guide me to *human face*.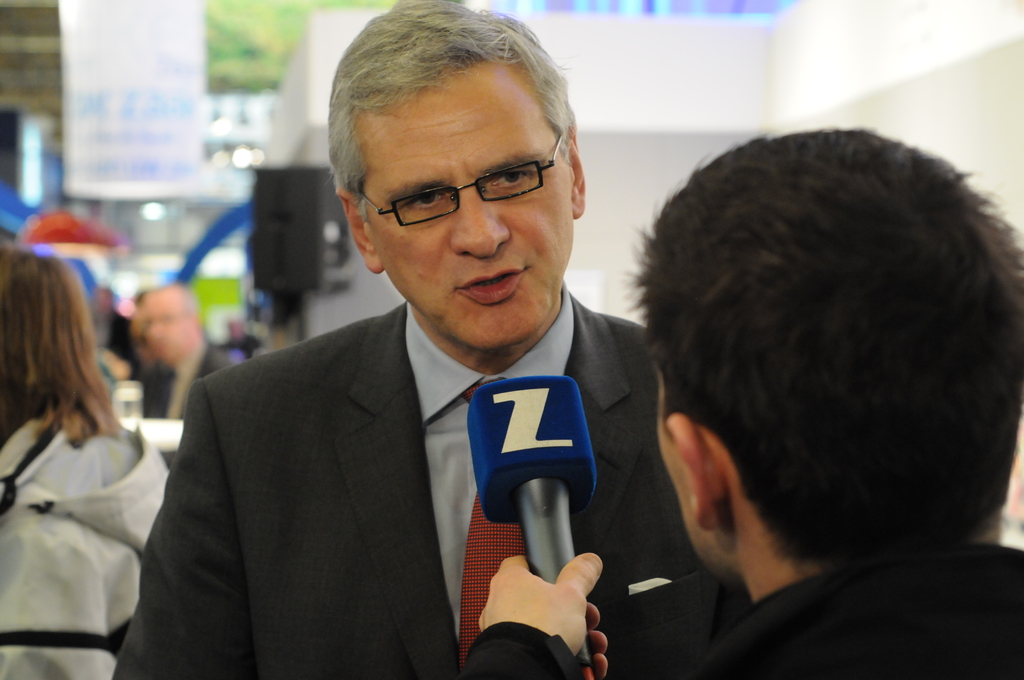
Guidance: [left=366, top=81, right=572, bottom=344].
